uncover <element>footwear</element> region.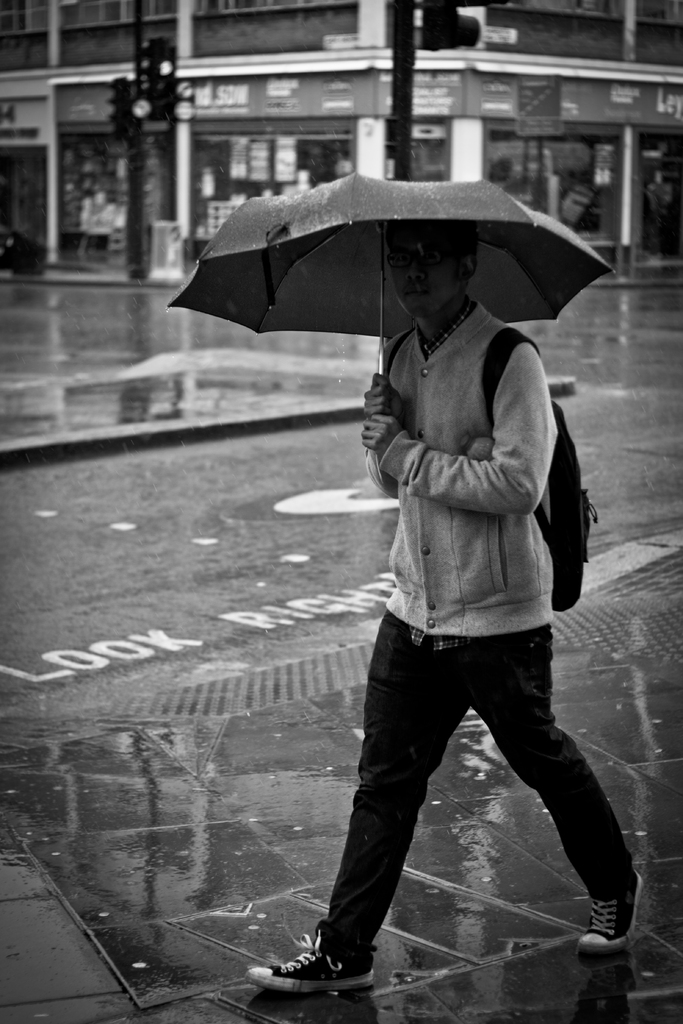
Uncovered: (582, 863, 649, 949).
